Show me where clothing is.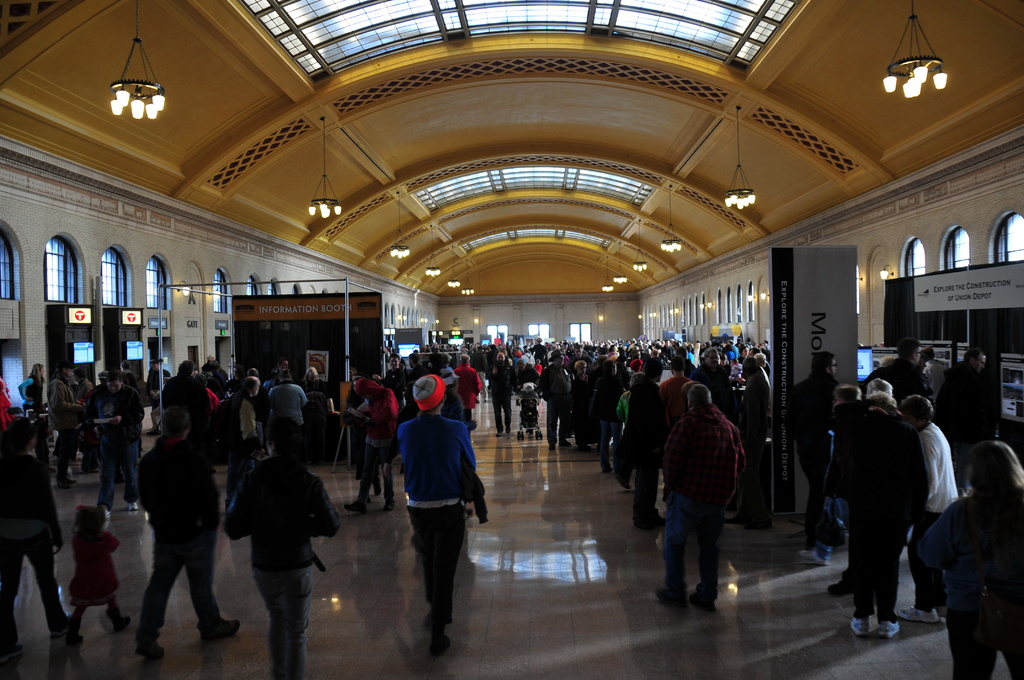
clothing is at select_region(381, 368, 404, 400).
